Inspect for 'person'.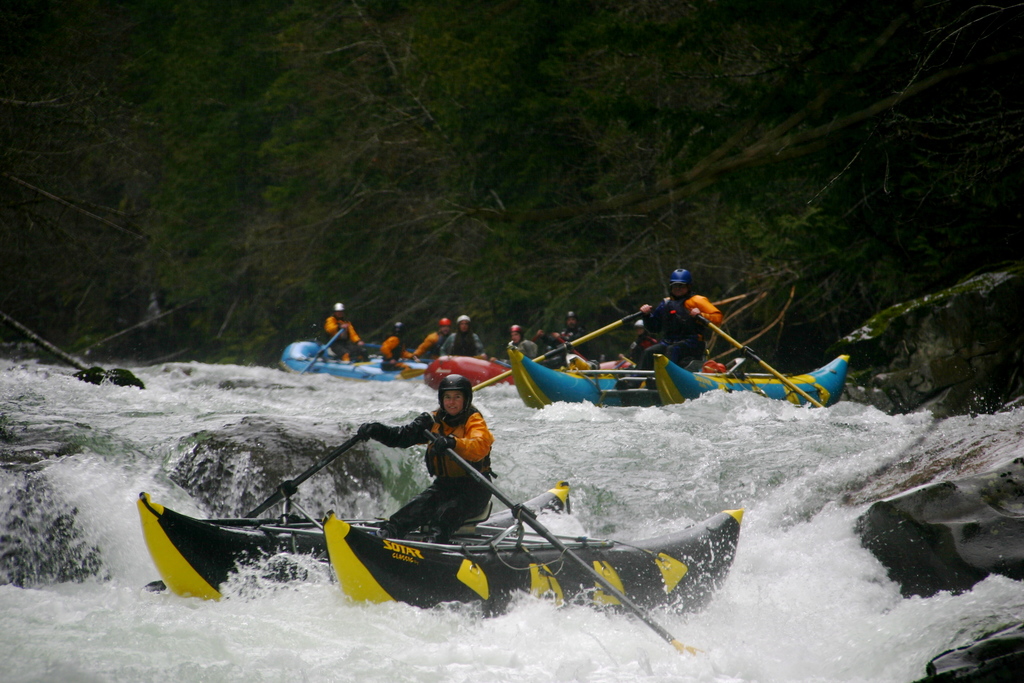
Inspection: <region>639, 268, 721, 385</region>.
